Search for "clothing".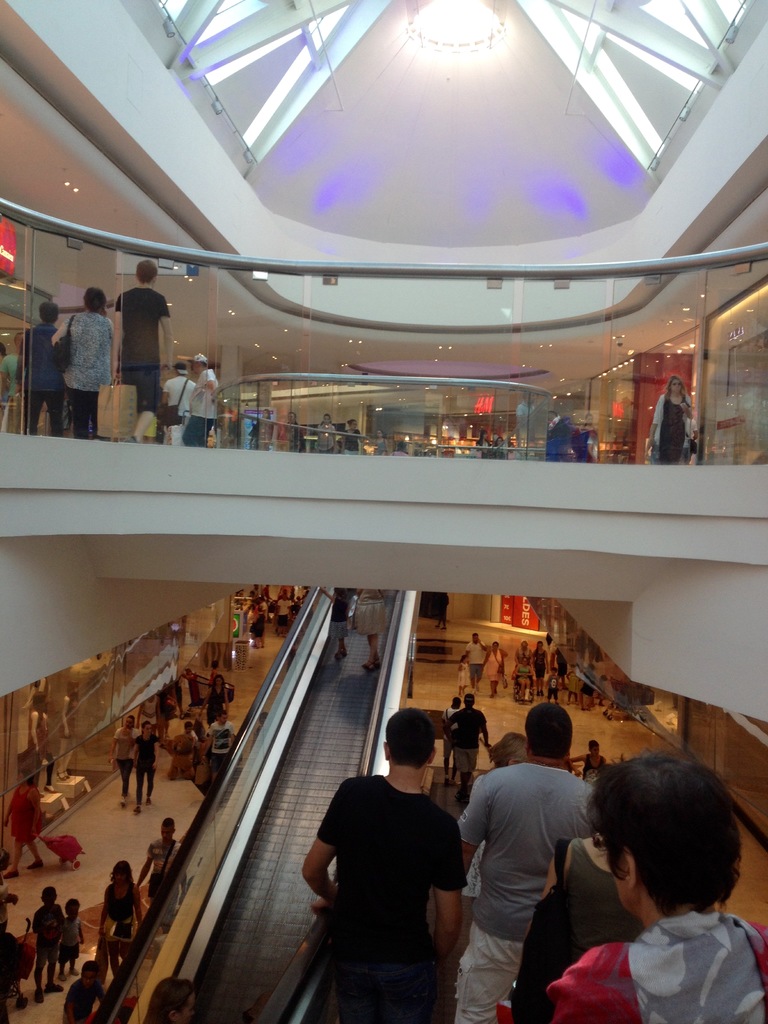
Found at [315, 420, 338, 450].
